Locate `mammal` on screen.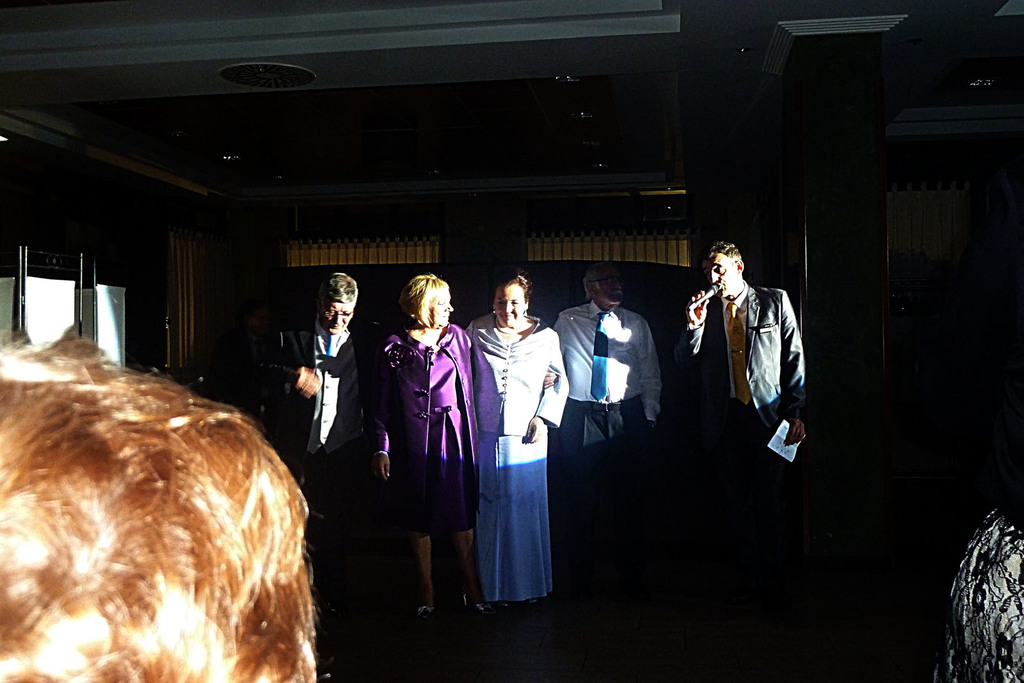
On screen at bbox=(932, 496, 1023, 682).
